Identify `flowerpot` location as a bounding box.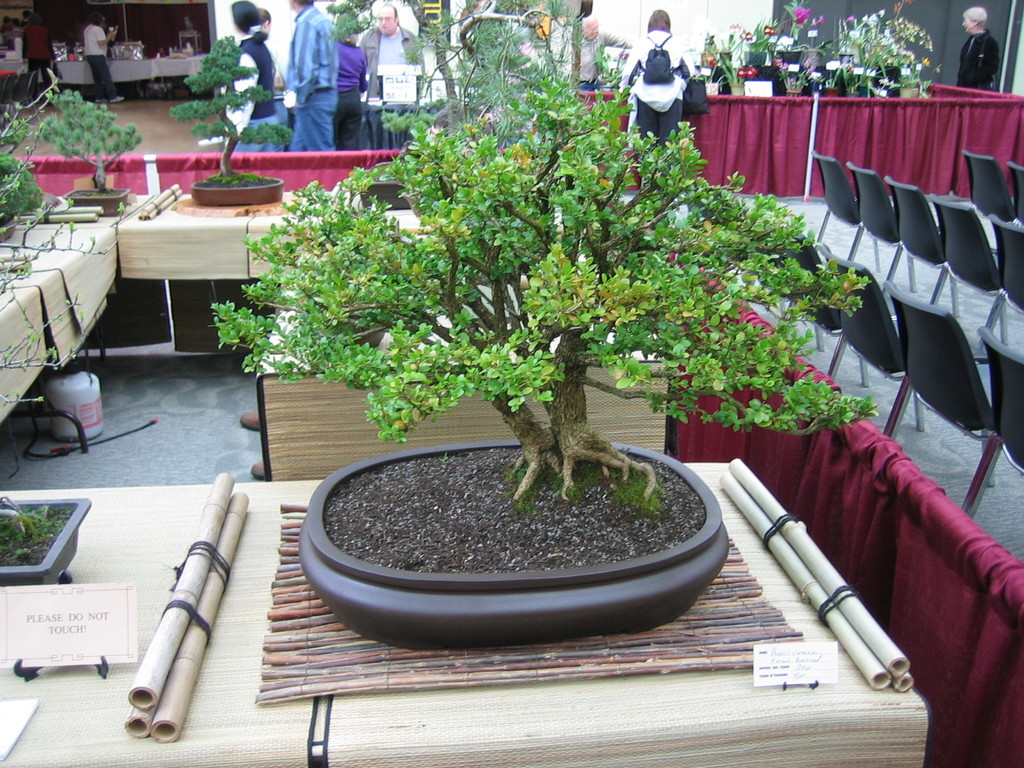
<bbox>803, 45, 821, 66</bbox>.
